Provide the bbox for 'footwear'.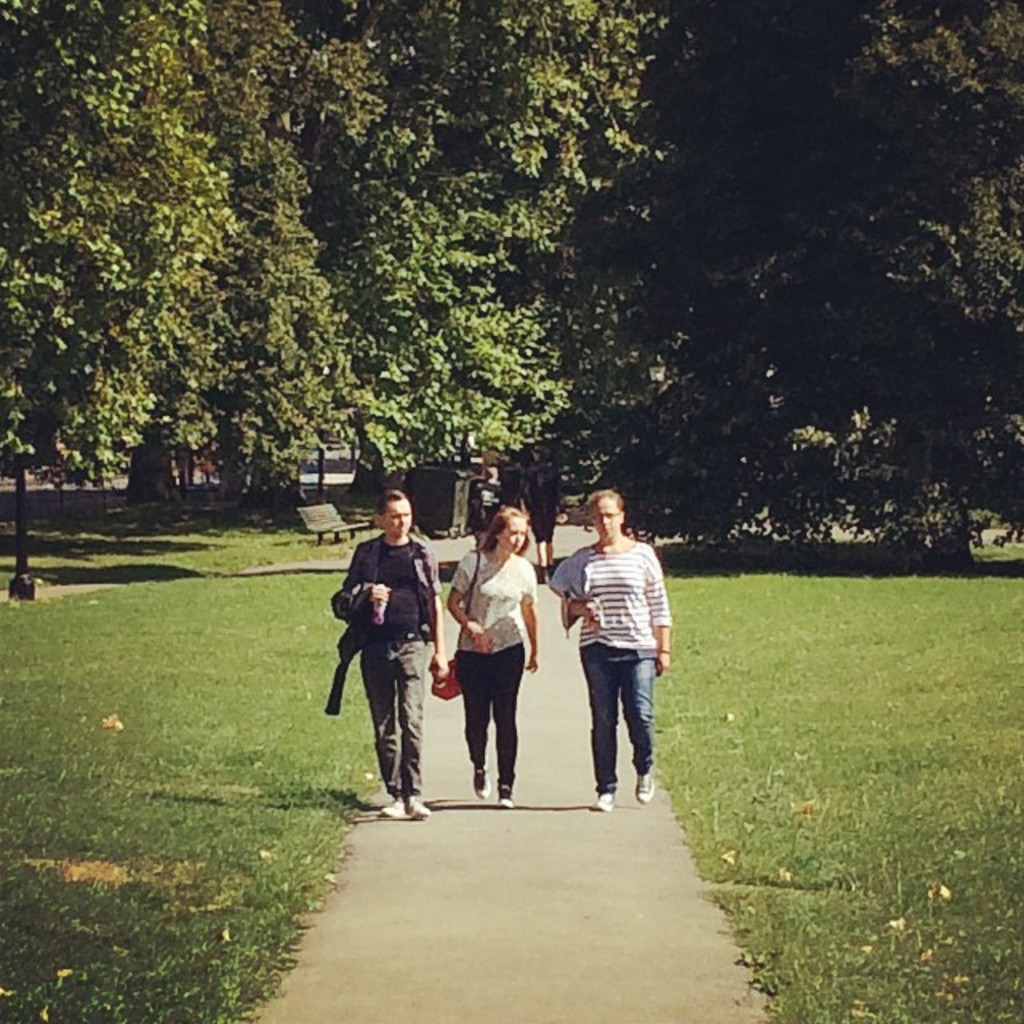
[378, 794, 405, 822].
